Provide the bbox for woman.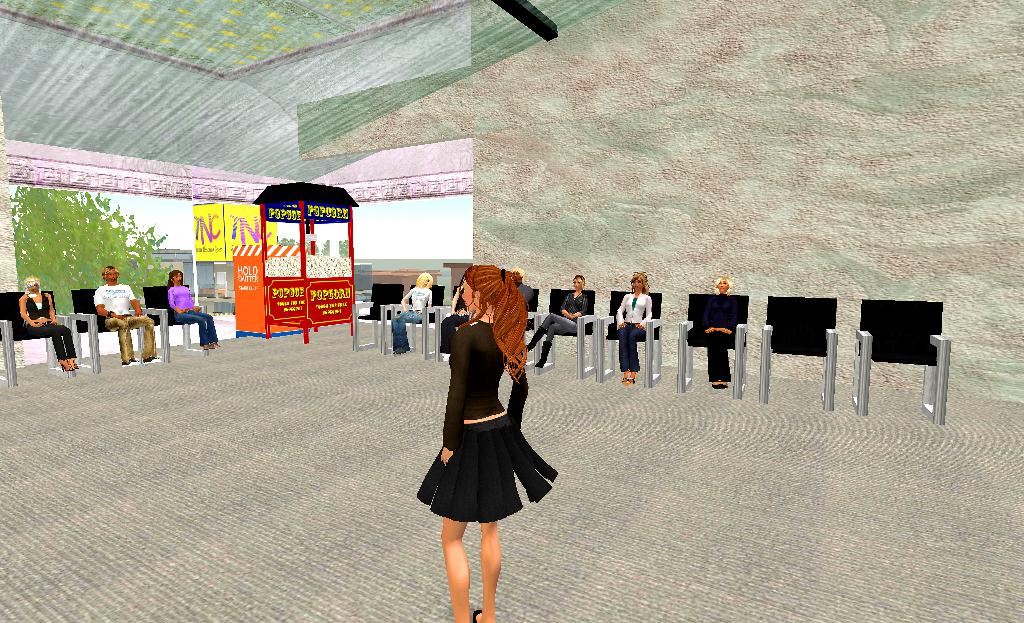
616, 270, 651, 385.
